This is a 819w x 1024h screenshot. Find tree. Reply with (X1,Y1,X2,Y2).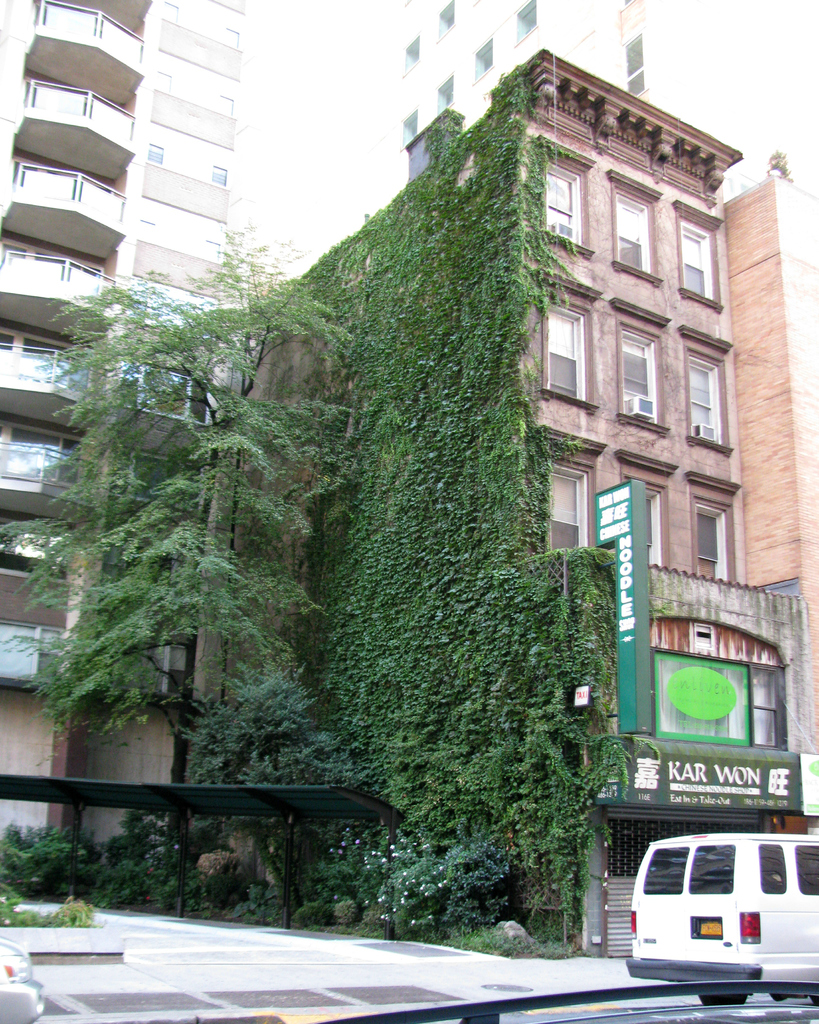
(20,243,328,817).
